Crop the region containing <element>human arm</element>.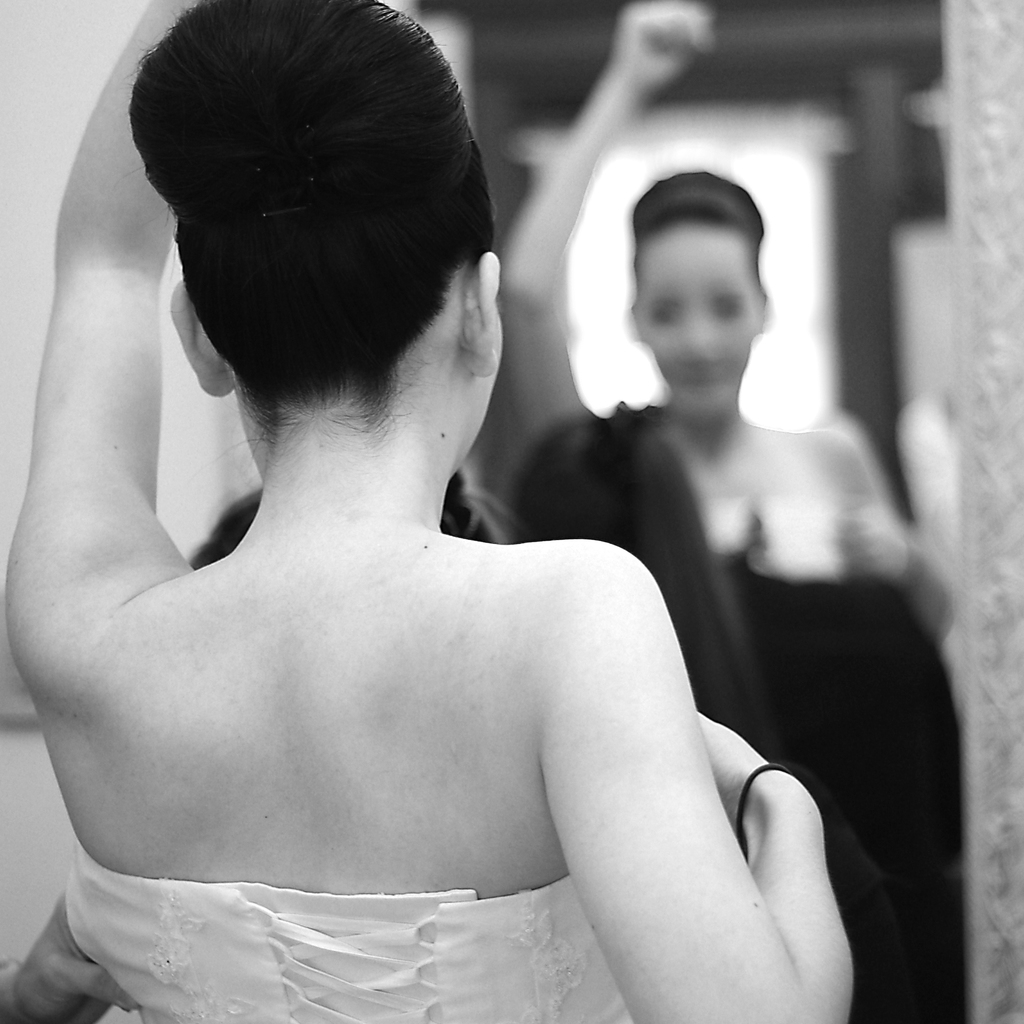
Crop region: <region>22, 0, 198, 693</region>.
